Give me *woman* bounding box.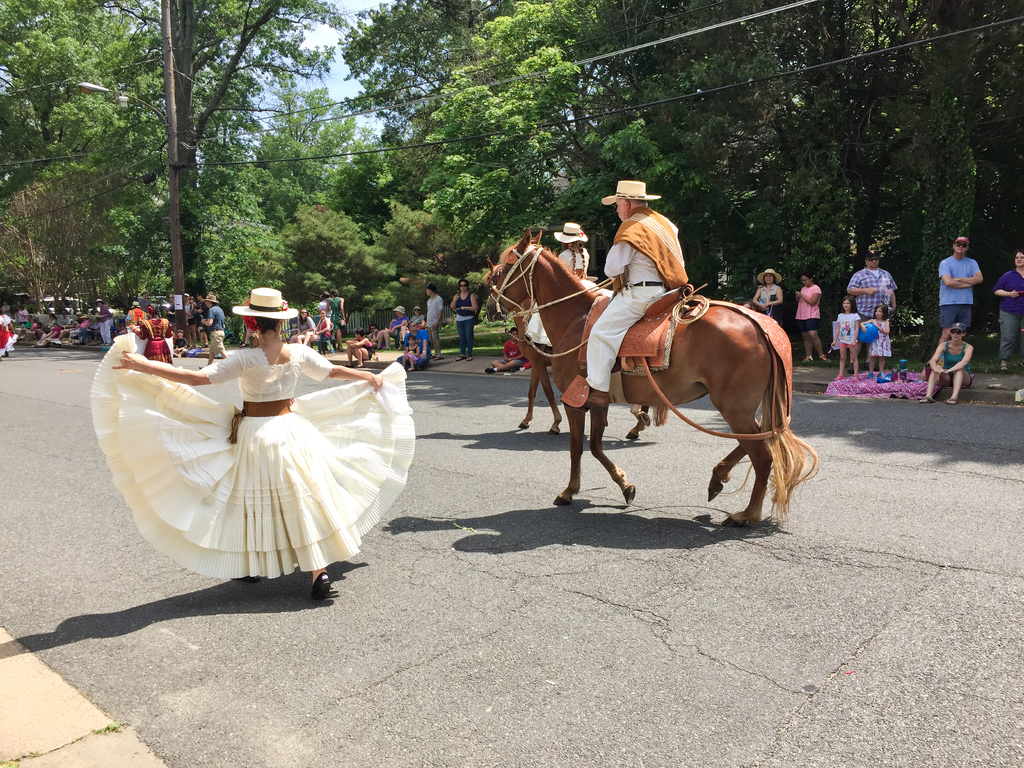
{"x1": 0, "y1": 311, "x2": 17, "y2": 357}.
